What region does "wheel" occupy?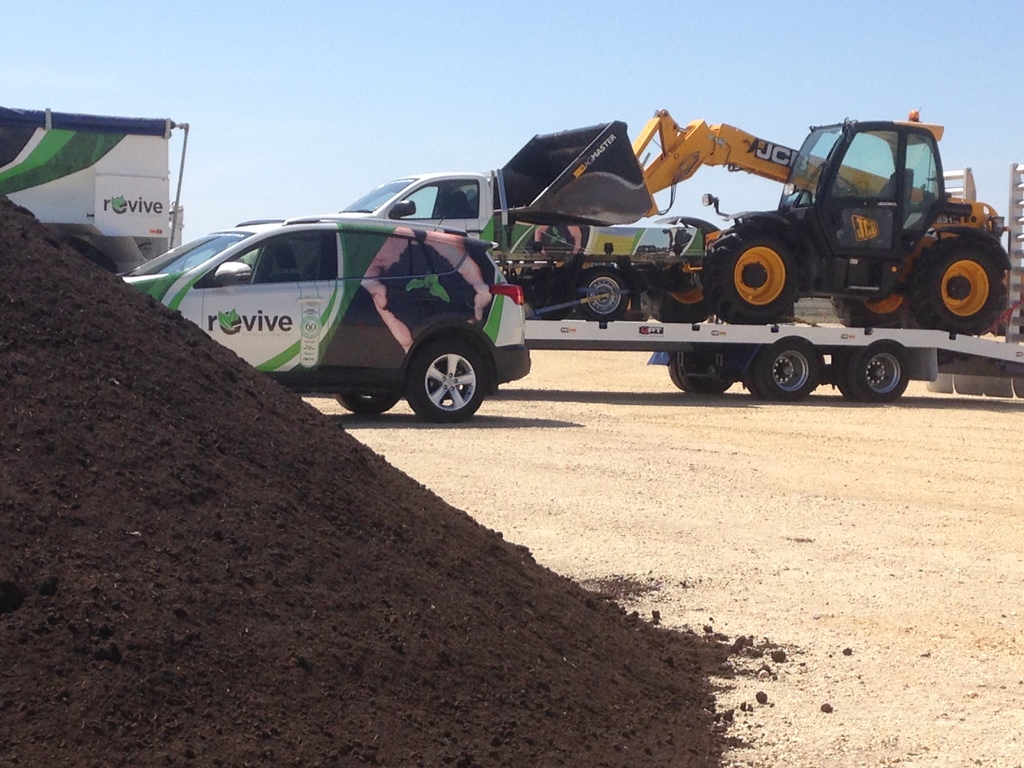
639:218:718:321.
